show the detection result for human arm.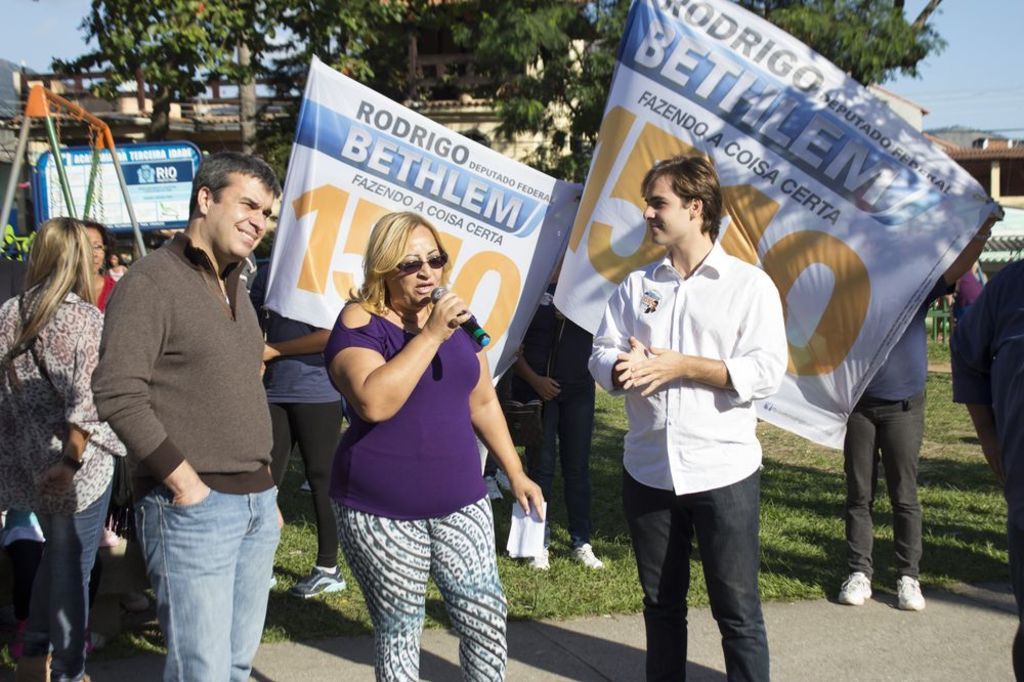
(left=625, top=270, right=785, bottom=411).
